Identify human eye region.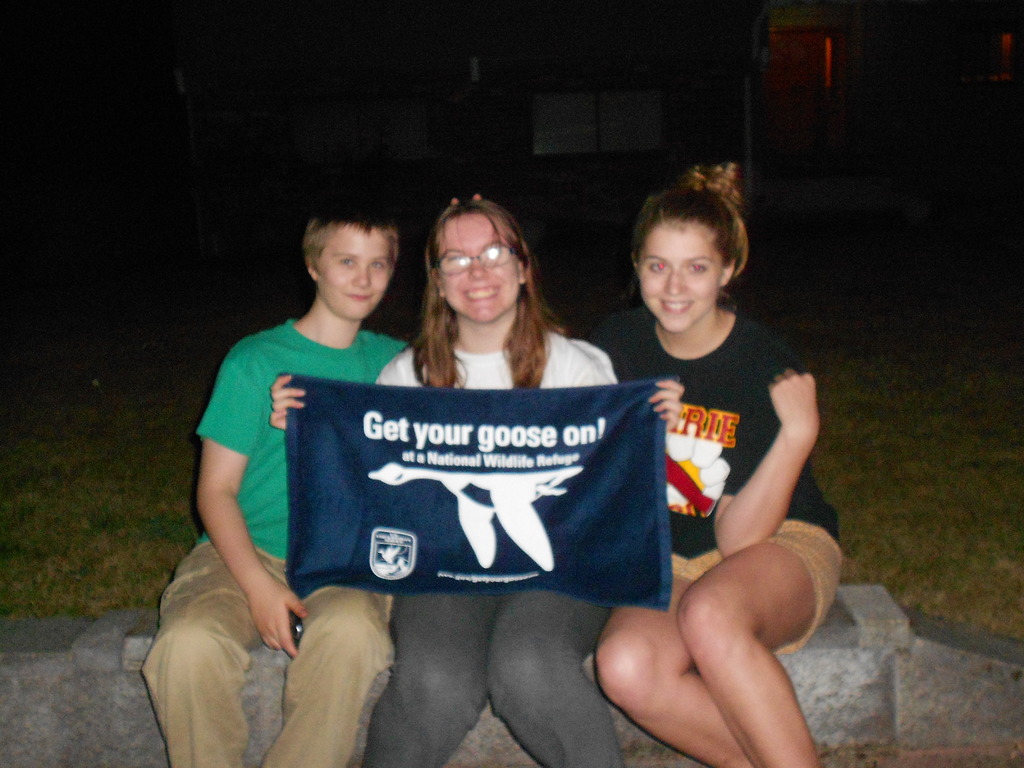
Region: [645, 259, 669, 278].
